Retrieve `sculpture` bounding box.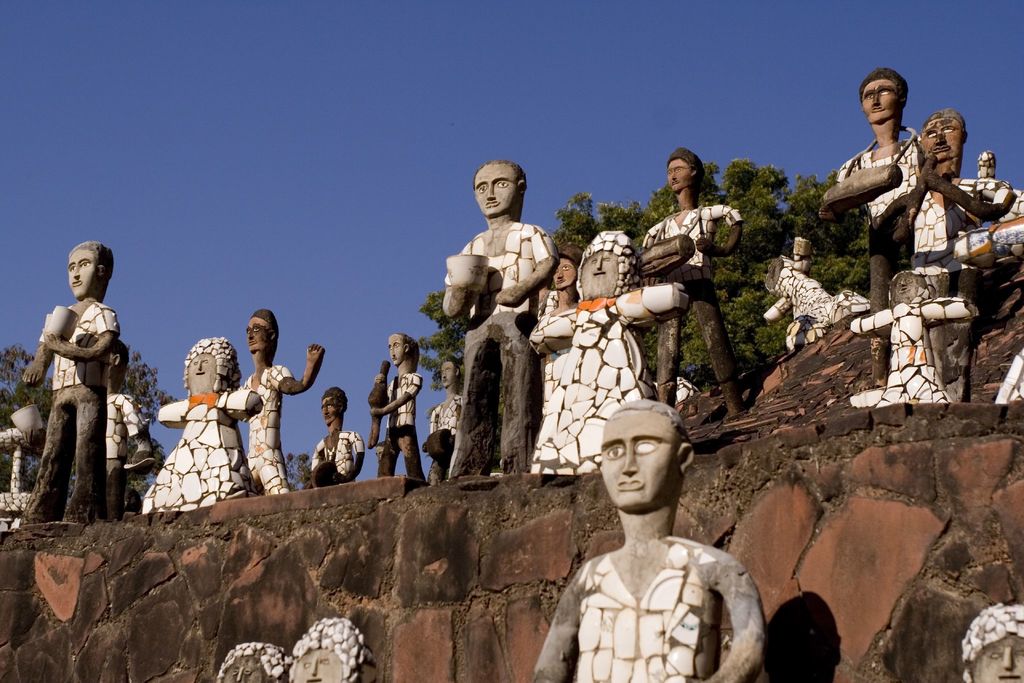
Bounding box: (762, 244, 873, 349).
